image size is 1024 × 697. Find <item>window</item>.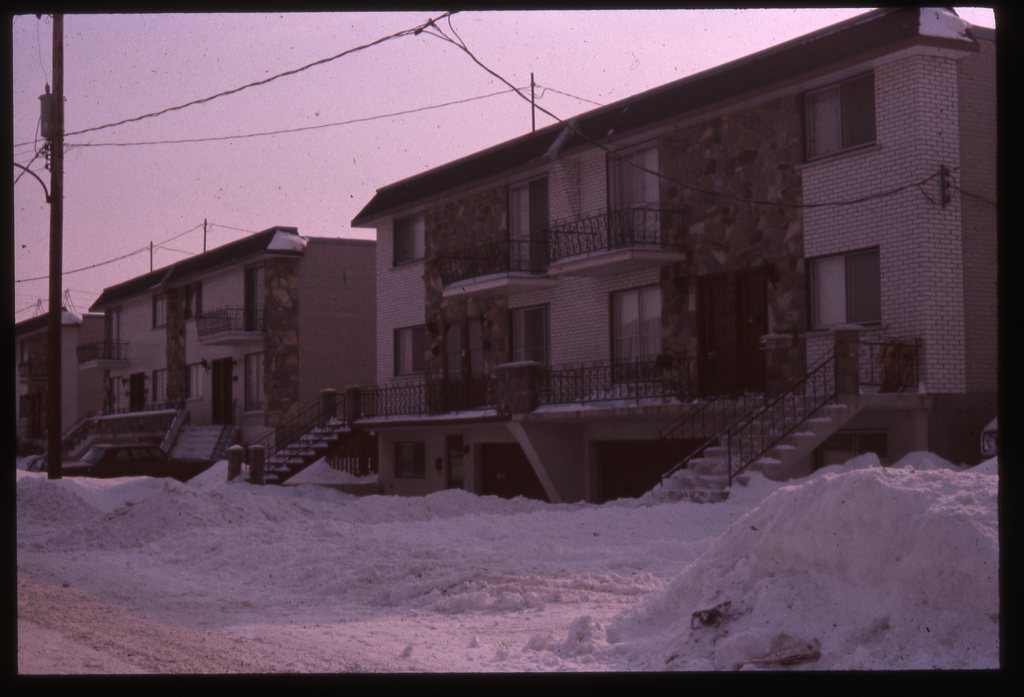
region(388, 321, 433, 380).
